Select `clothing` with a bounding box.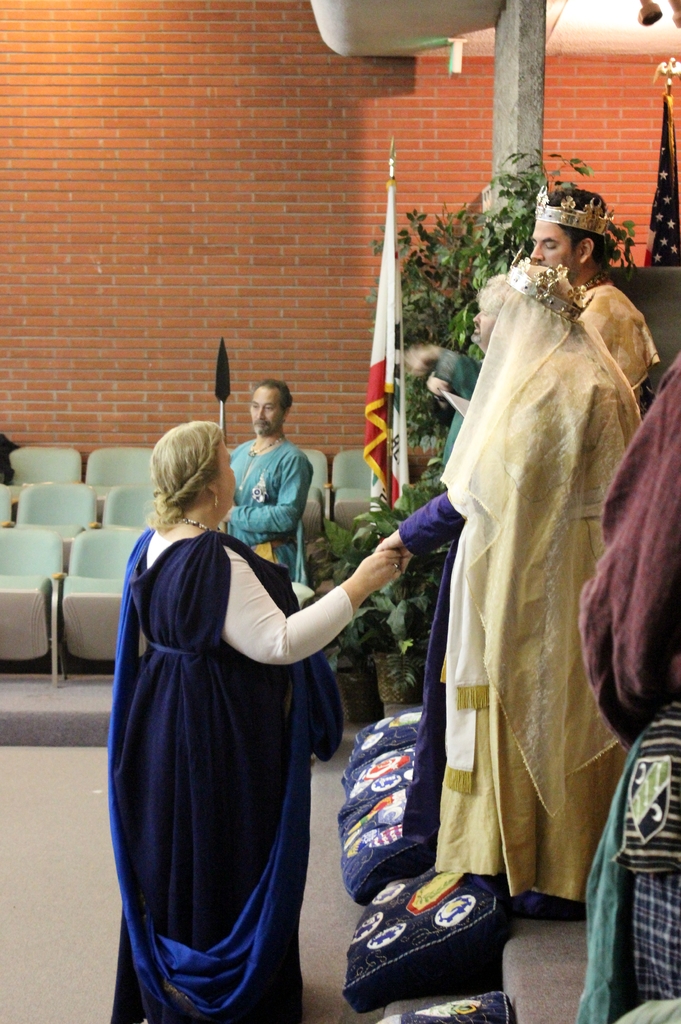
select_region(216, 439, 317, 592).
